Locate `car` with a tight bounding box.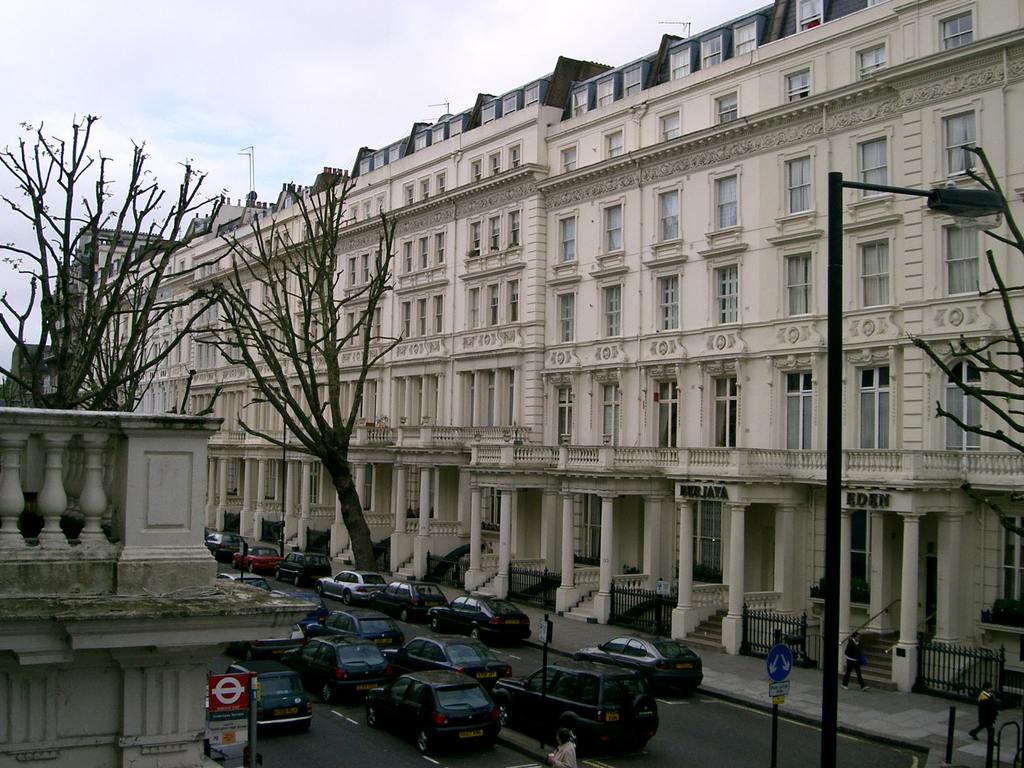
[227, 660, 314, 725].
